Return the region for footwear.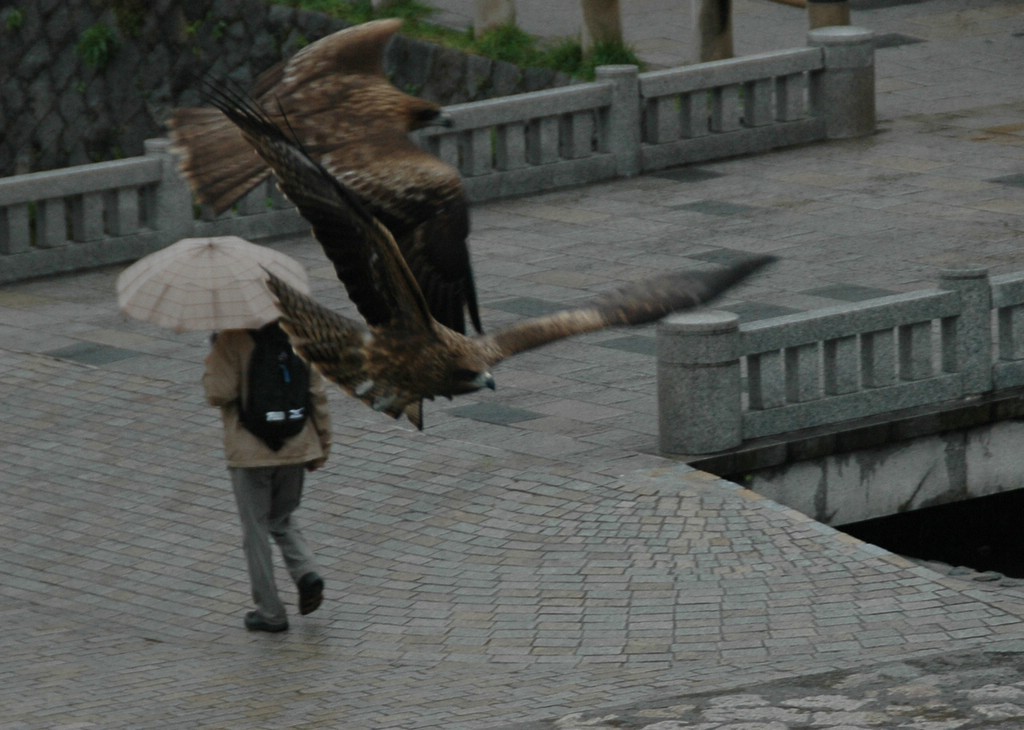
bbox=[295, 570, 327, 621].
